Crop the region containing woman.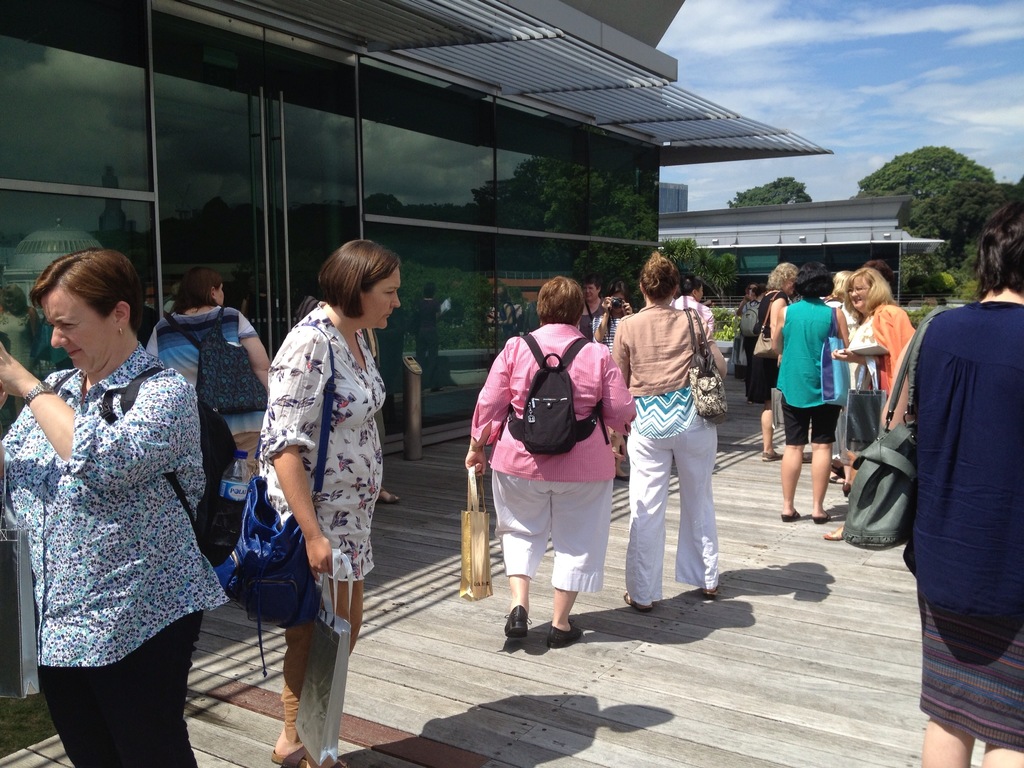
Crop region: x1=883 y1=196 x2=1023 y2=767.
